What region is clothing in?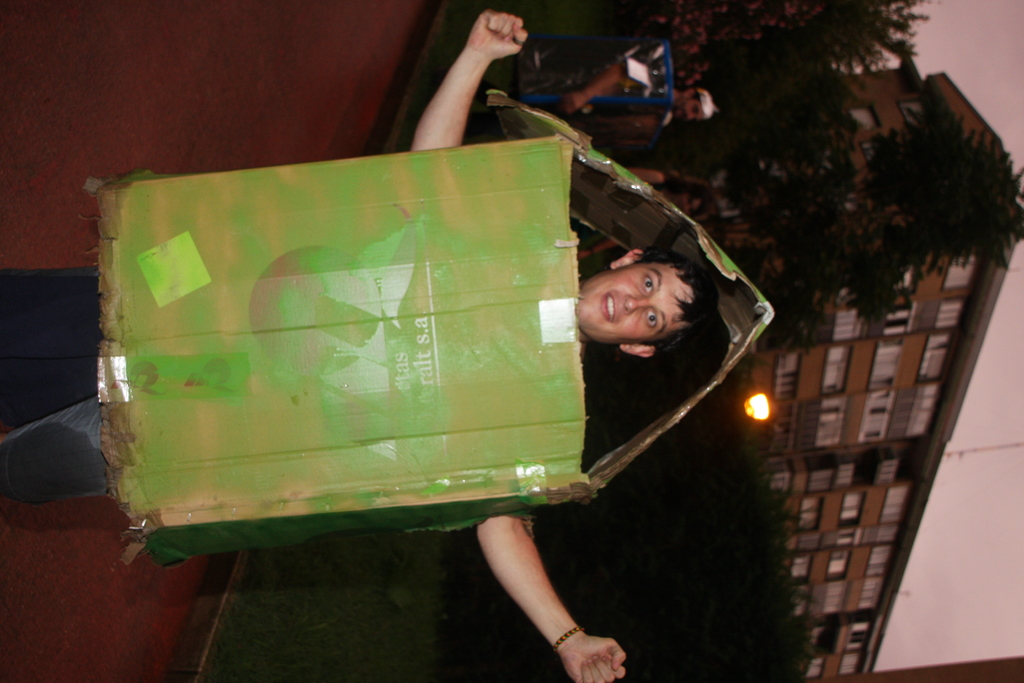
box(0, 266, 108, 502).
